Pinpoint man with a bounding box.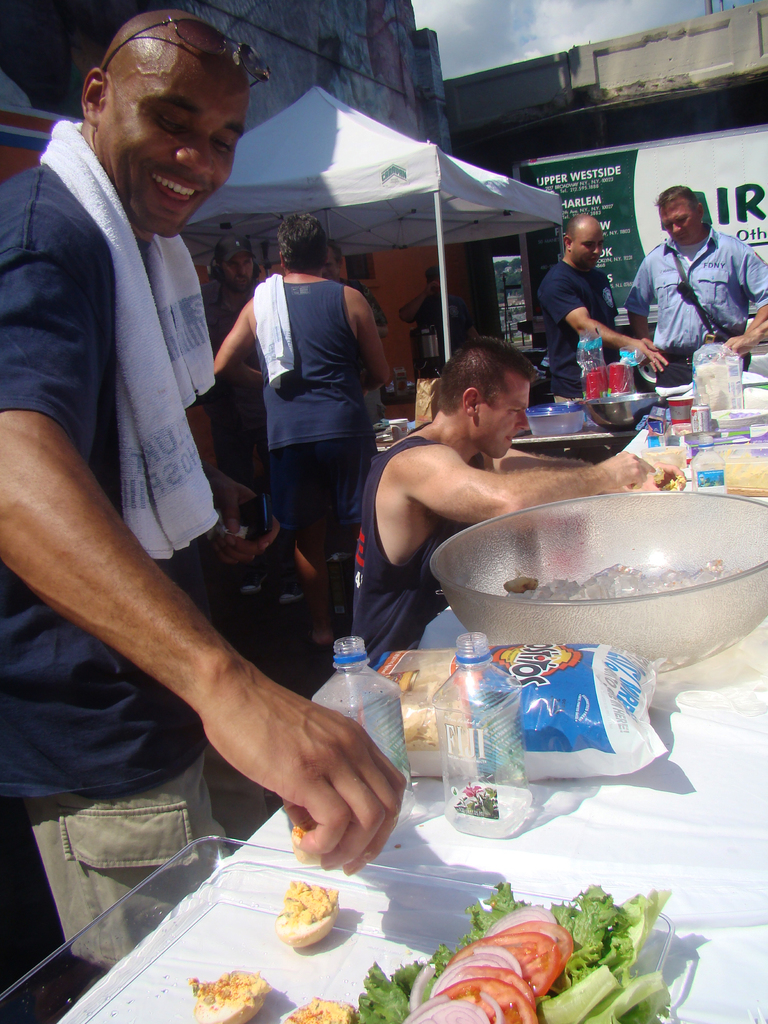
BBox(0, 6, 406, 973).
